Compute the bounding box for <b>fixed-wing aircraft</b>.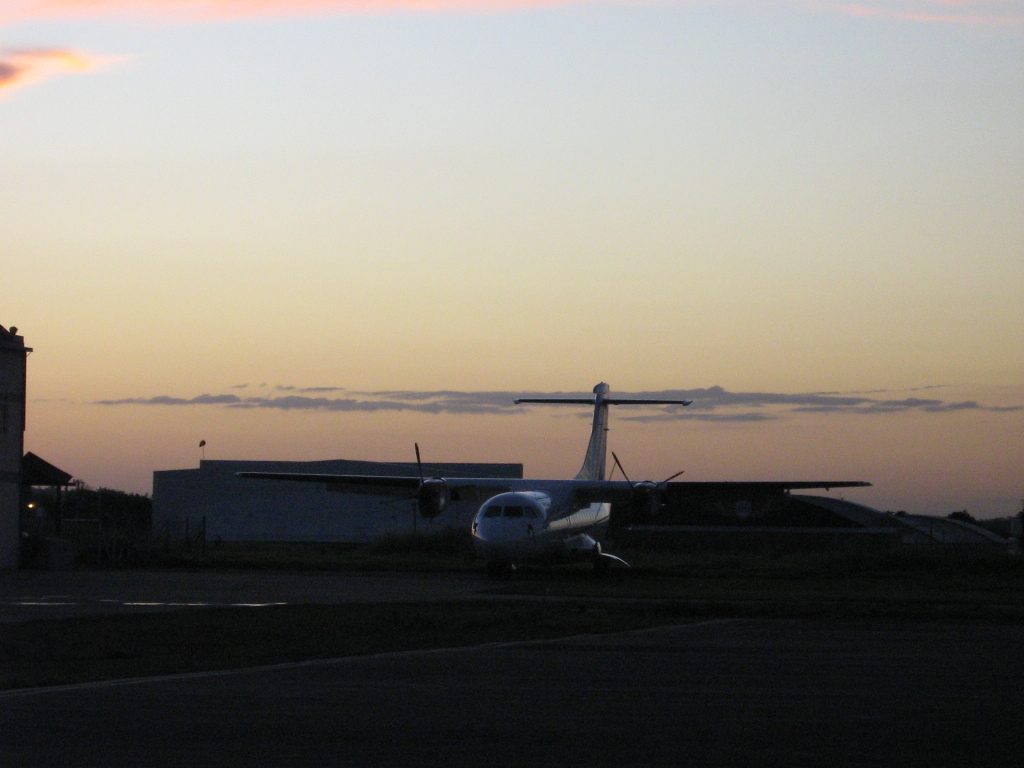
box(235, 377, 873, 576).
